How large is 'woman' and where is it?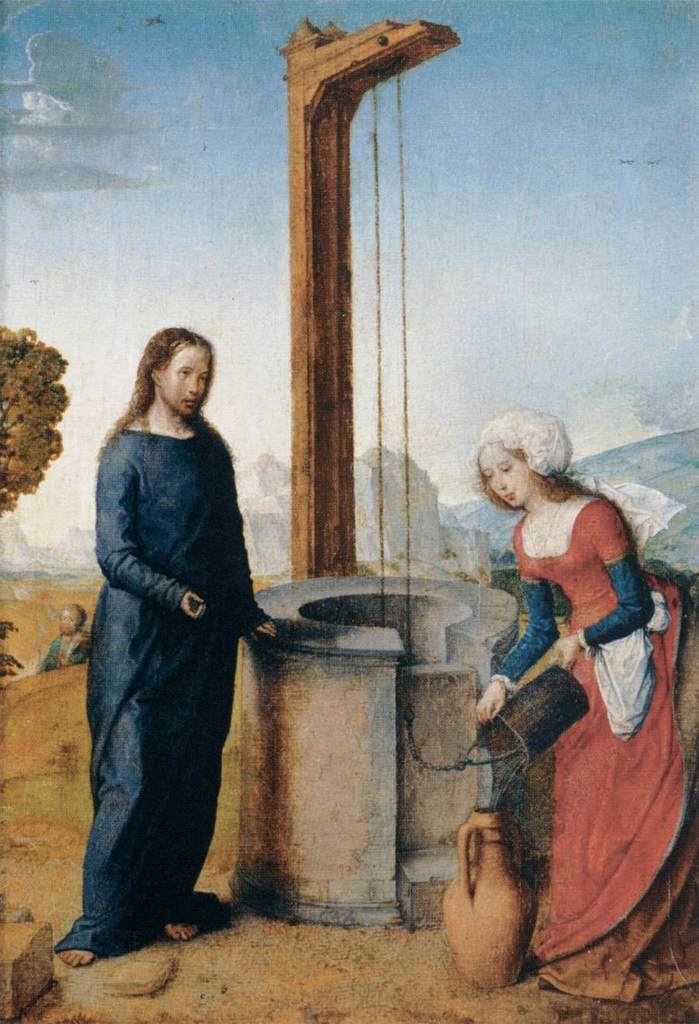
Bounding box: pyautogui.locateOnScreen(55, 328, 276, 973).
